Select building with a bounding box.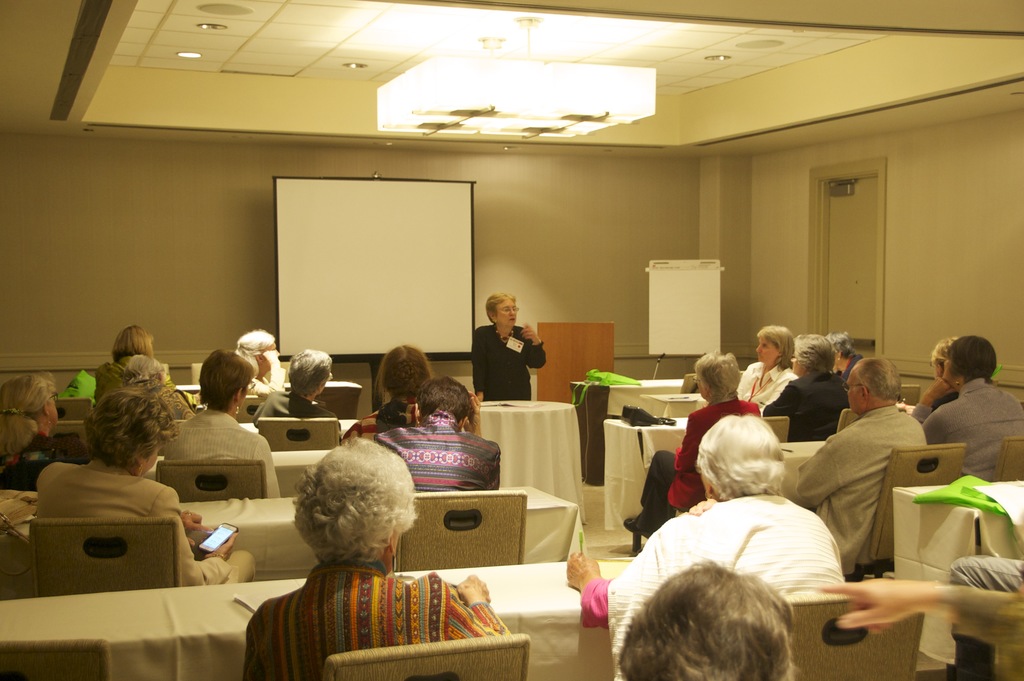
box=[0, 3, 1023, 562].
